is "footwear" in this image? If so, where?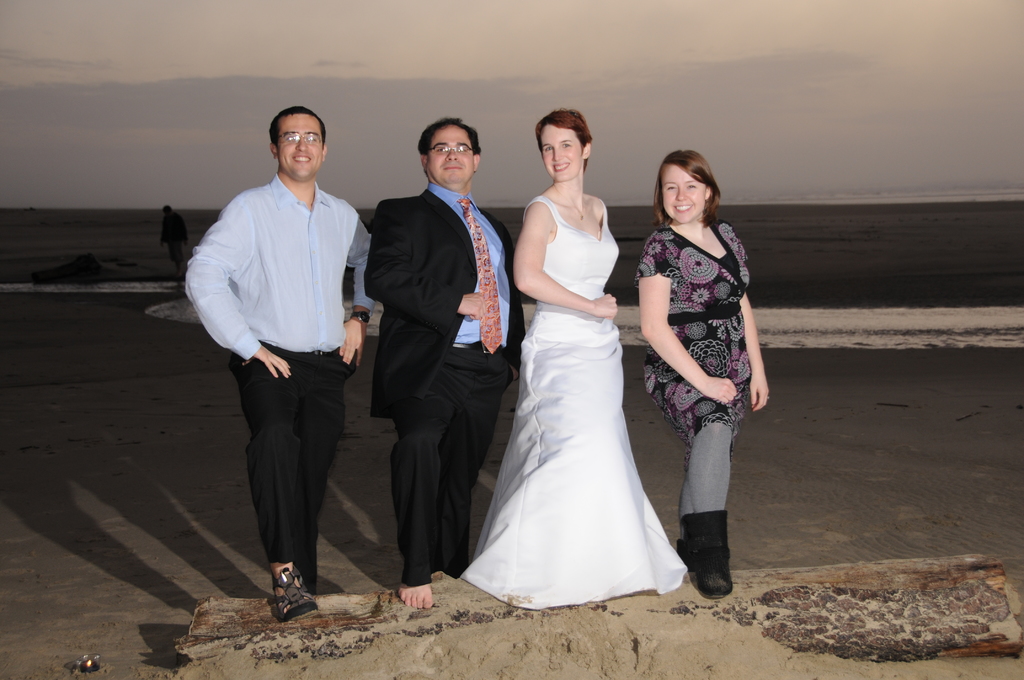
Yes, at <box>675,505,740,601</box>.
